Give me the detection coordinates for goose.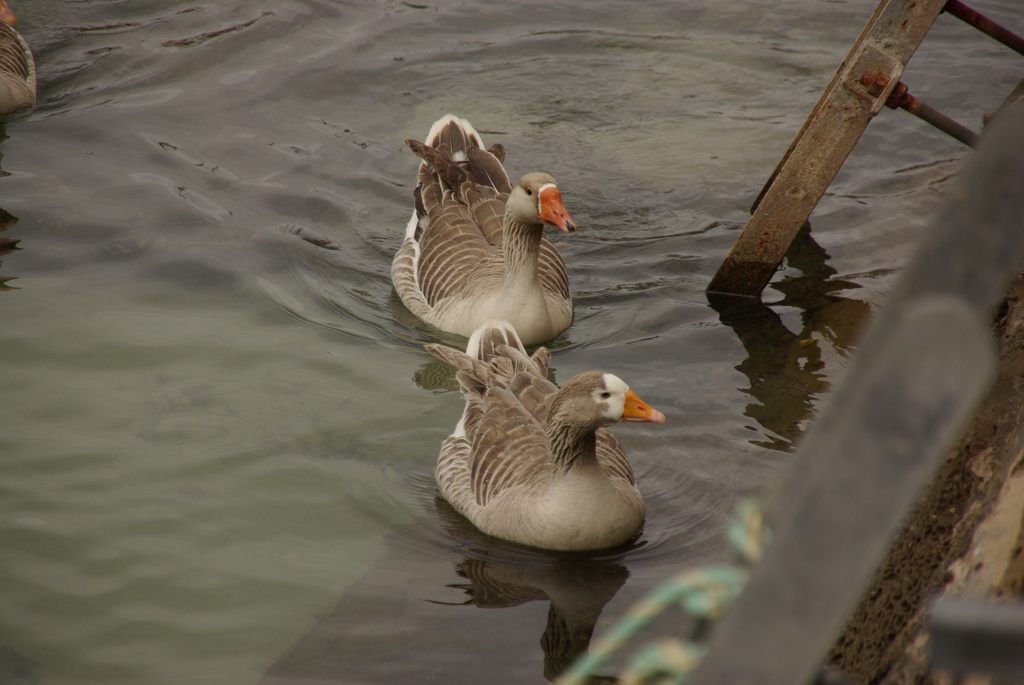
select_region(431, 319, 661, 555).
